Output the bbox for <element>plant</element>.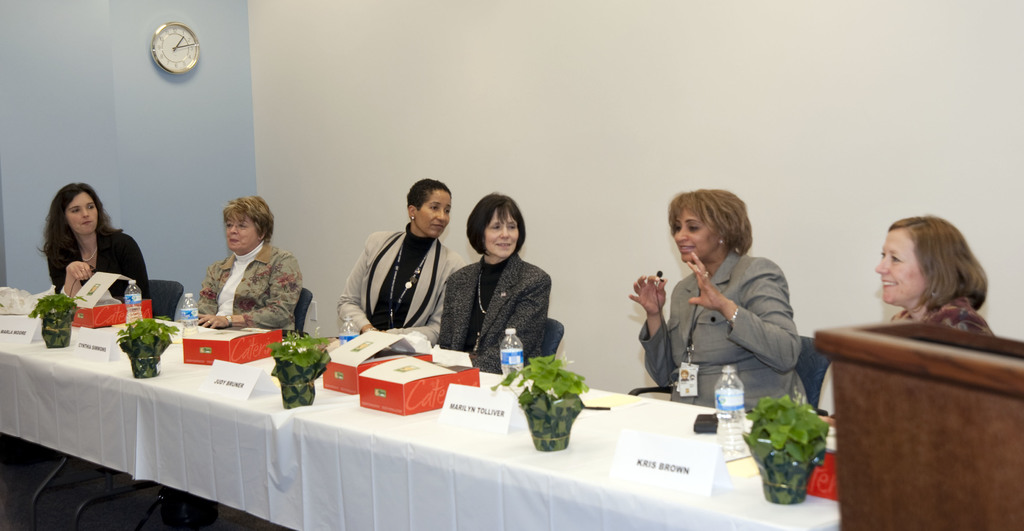
514:355:589:443.
